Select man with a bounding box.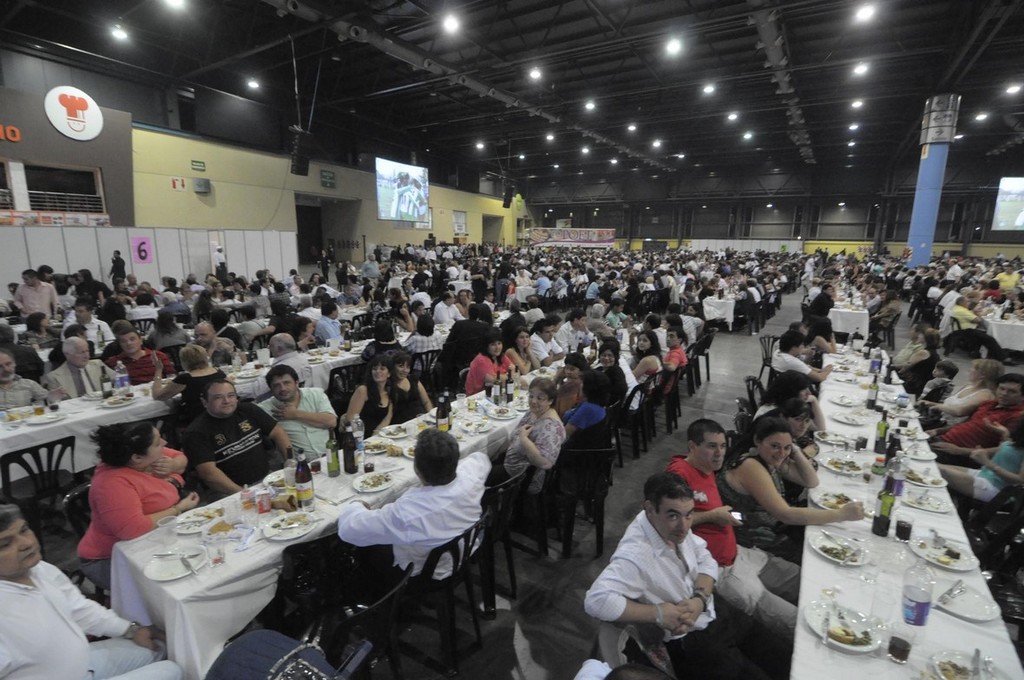
bbox=[766, 330, 833, 382].
